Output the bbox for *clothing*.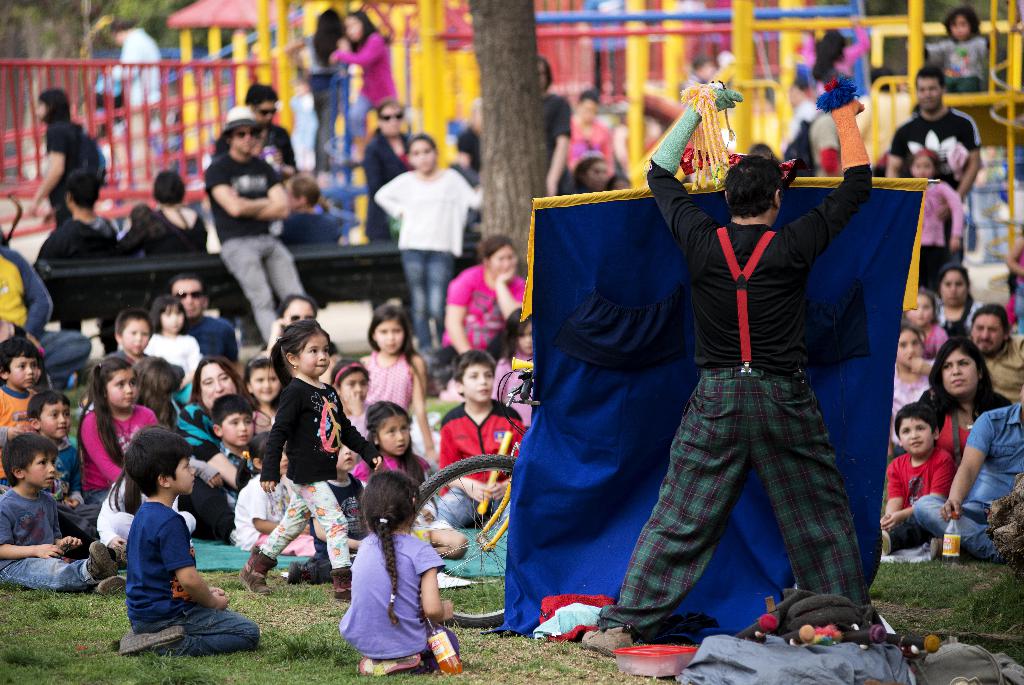
locate(628, 124, 887, 632).
